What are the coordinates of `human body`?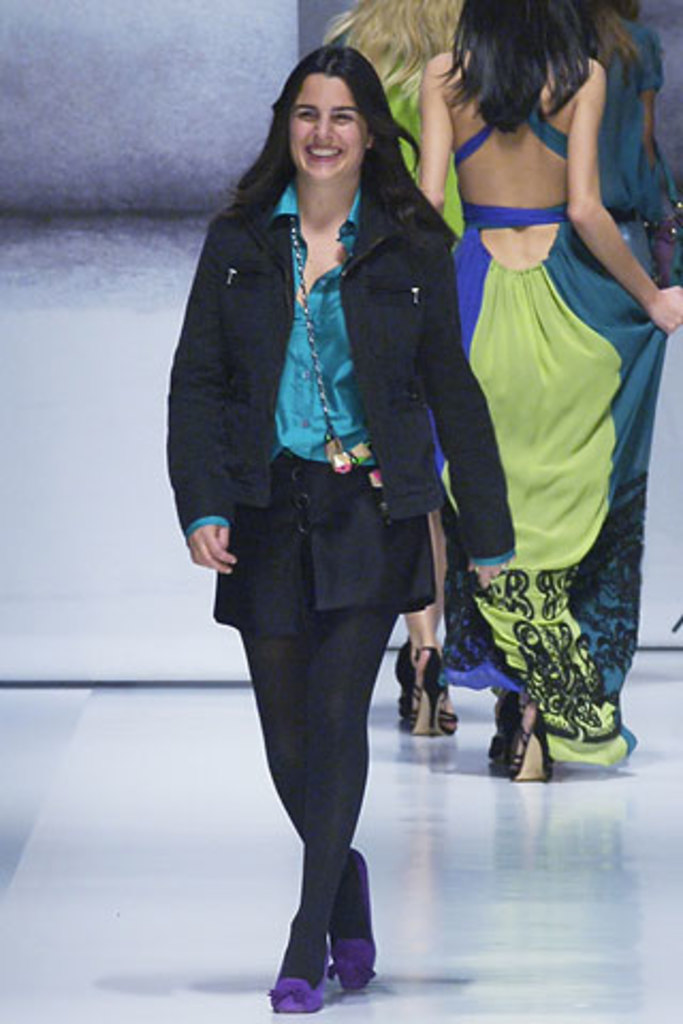
left=147, top=164, right=508, bottom=1013.
